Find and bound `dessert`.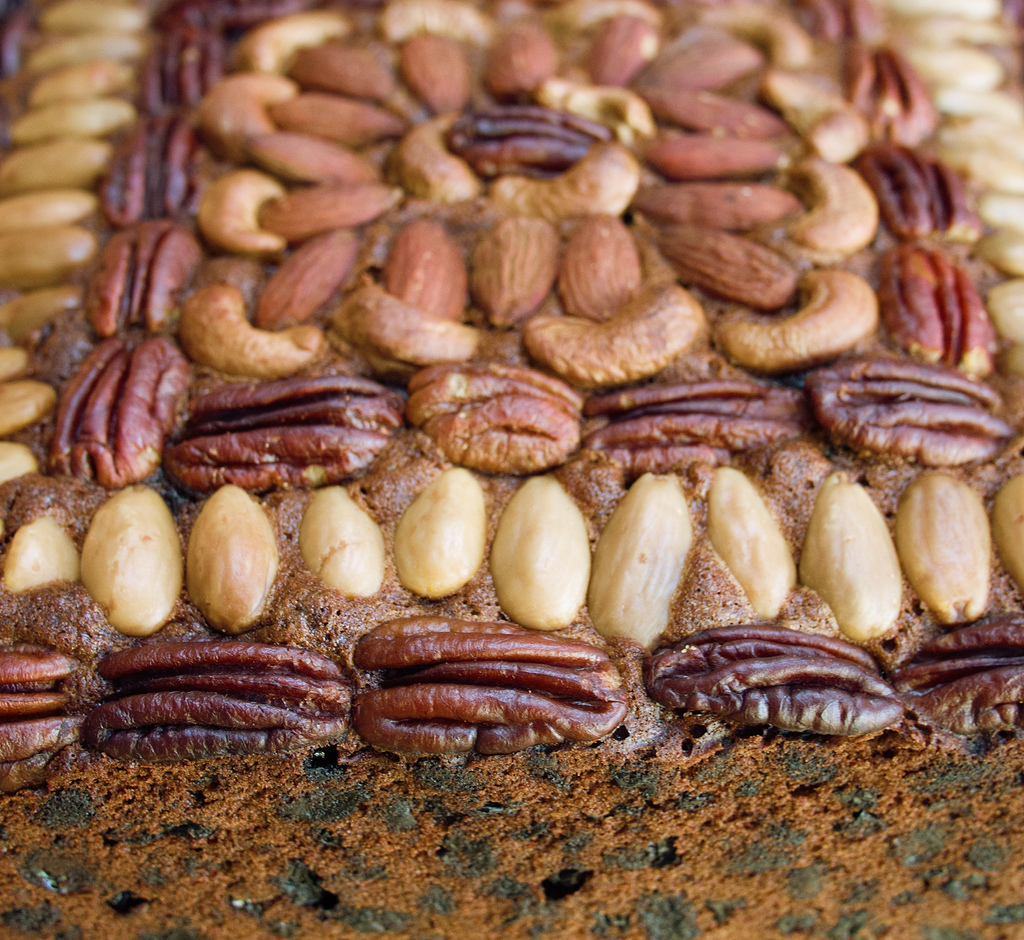
Bound: <bbox>507, 473, 604, 621</bbox>.
